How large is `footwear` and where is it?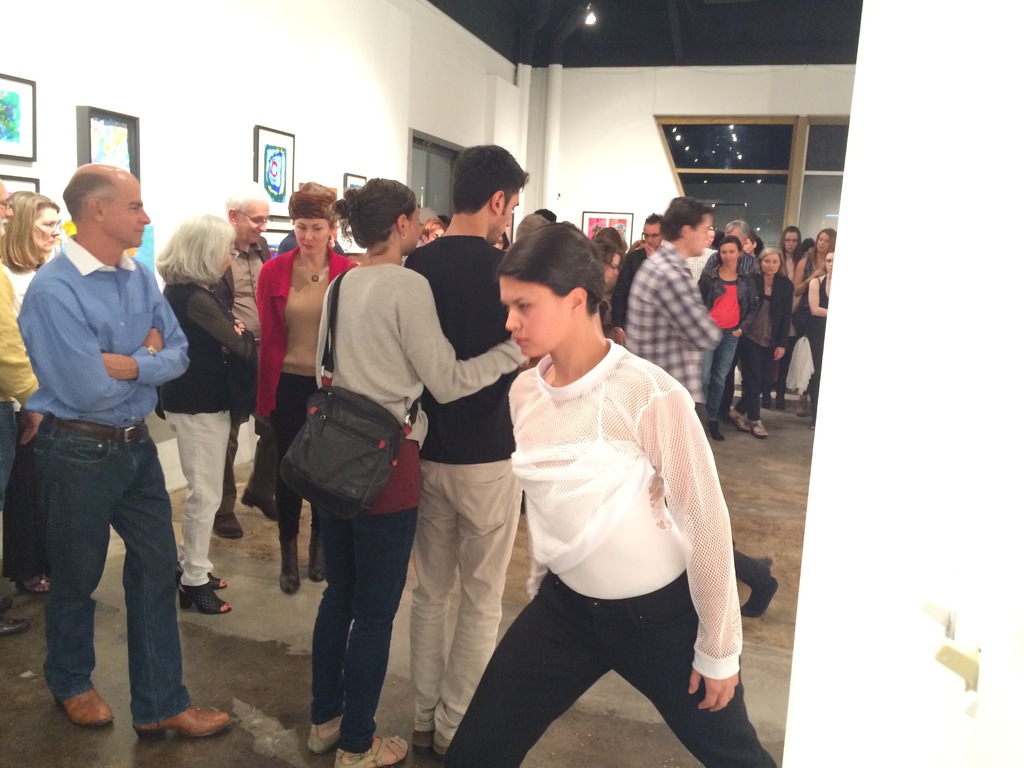
Bounding box: region(179, 580, 235, 611).
